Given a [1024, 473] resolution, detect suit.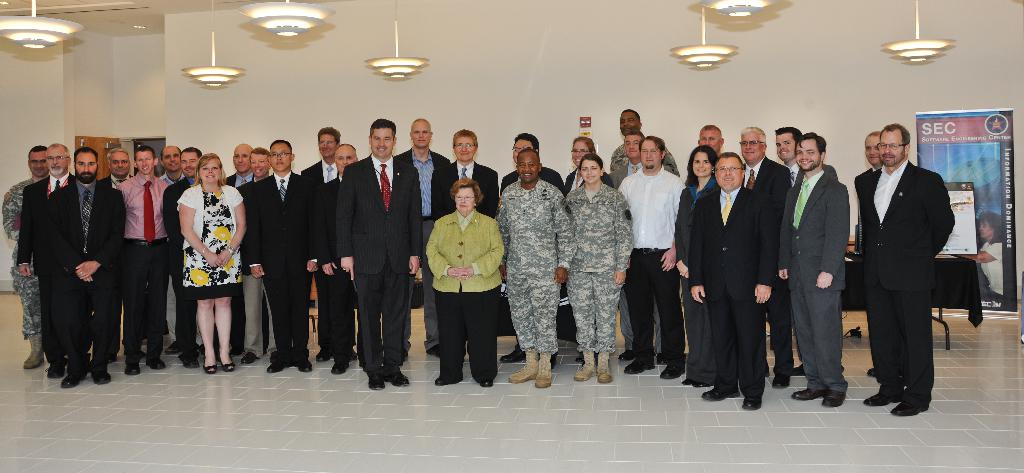
[687, 187, 779, 395].
